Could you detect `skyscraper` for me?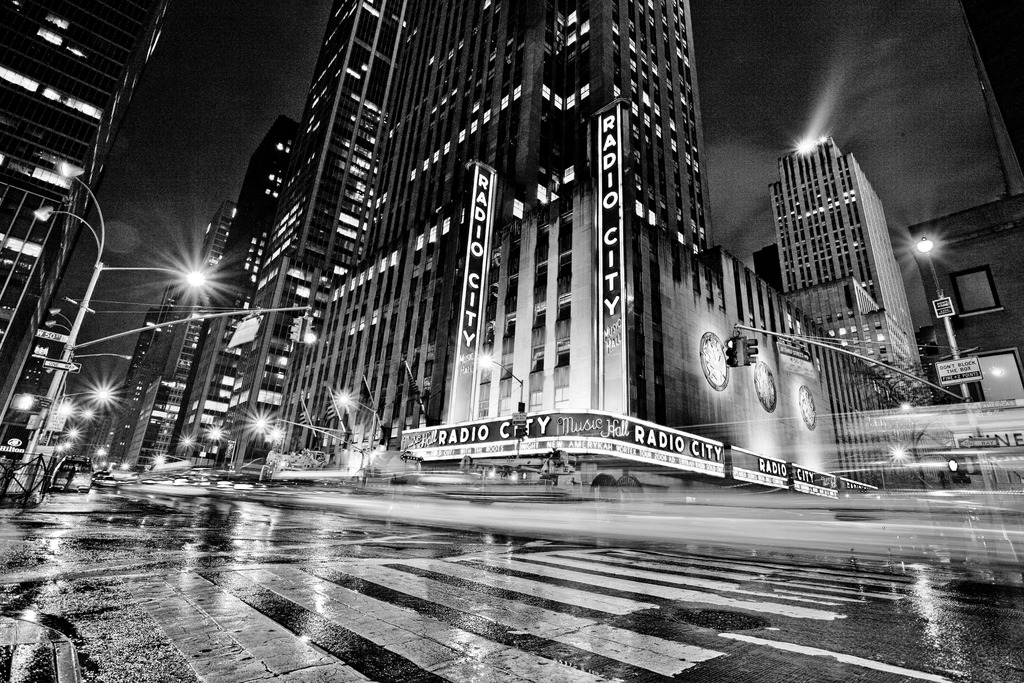
Detection result: 120, 269, 196, 475.
